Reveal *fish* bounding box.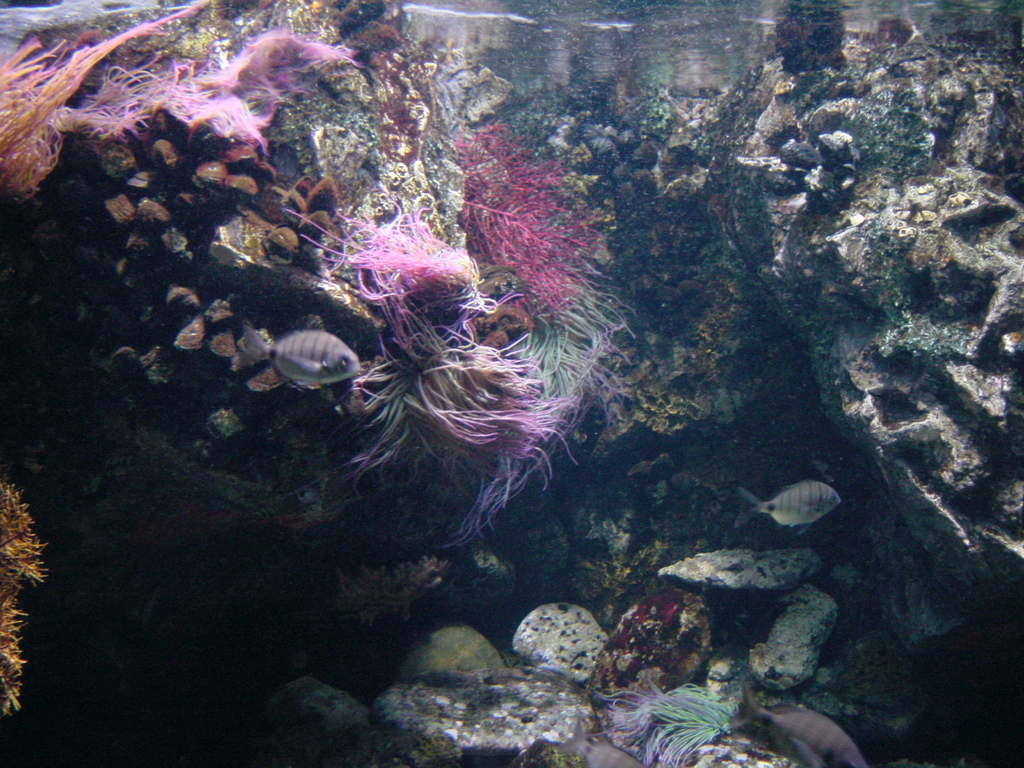
Revealed: [left=554, top=717, right=646, bottom=767].
